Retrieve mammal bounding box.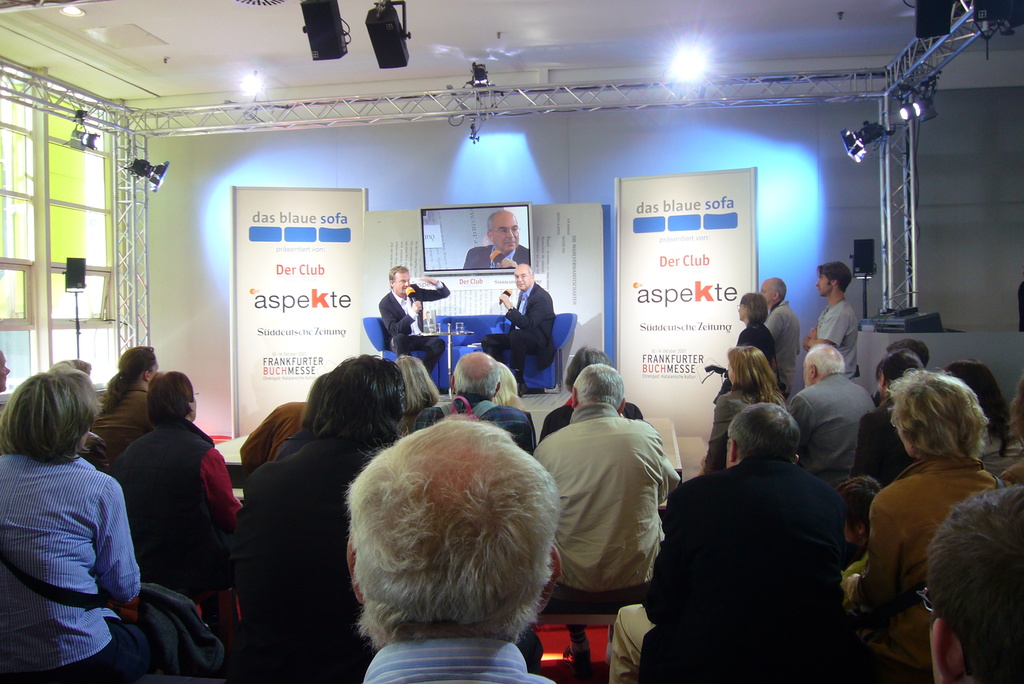
Bounding box: 480 264 554 396.
